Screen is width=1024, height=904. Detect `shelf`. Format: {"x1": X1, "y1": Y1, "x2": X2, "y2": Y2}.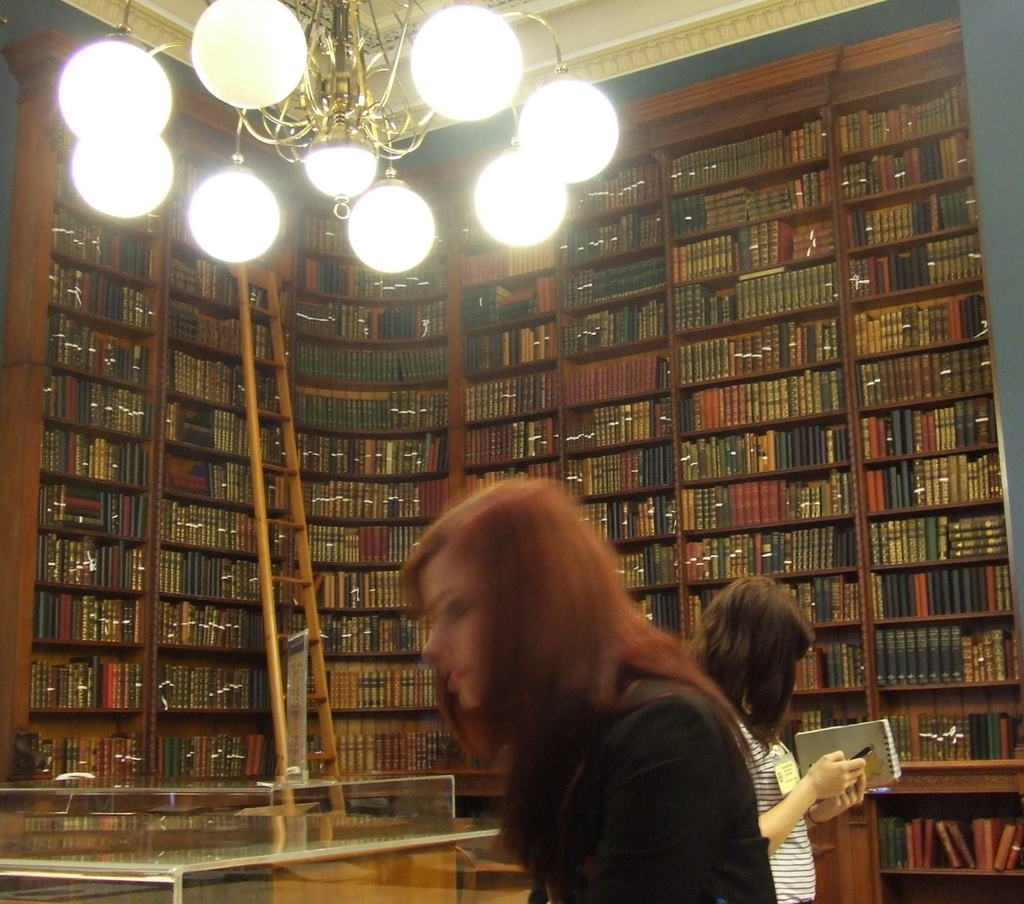
{"x1": 657, "y1": 107, "x2": 834, "y2": 193}.
